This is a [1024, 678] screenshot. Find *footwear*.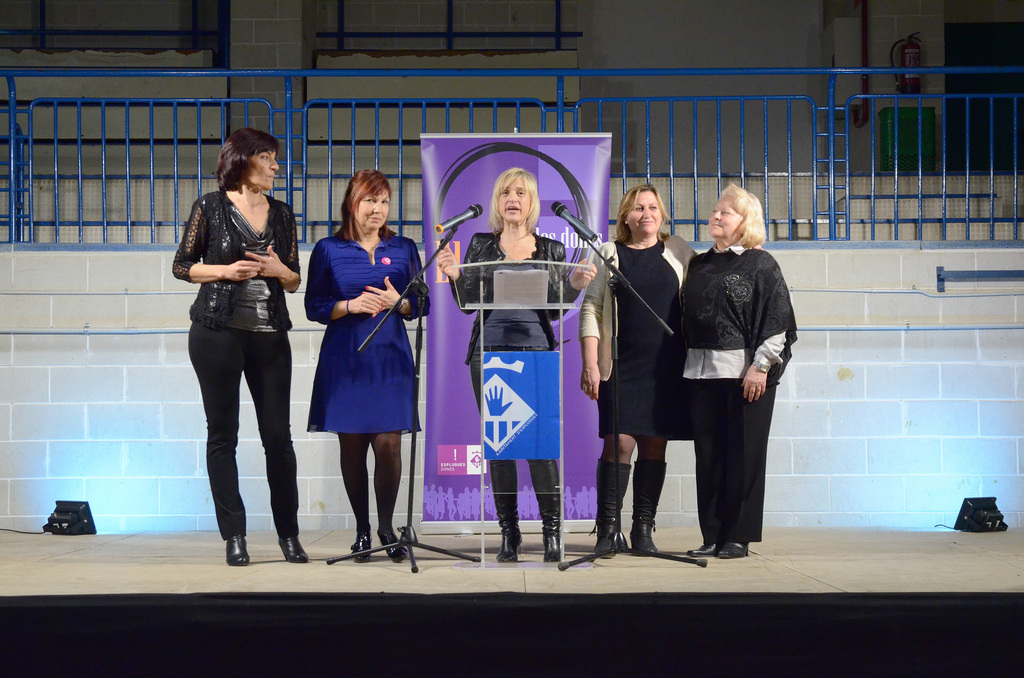
Bounding box: locate(591, 462, 632, 562).
